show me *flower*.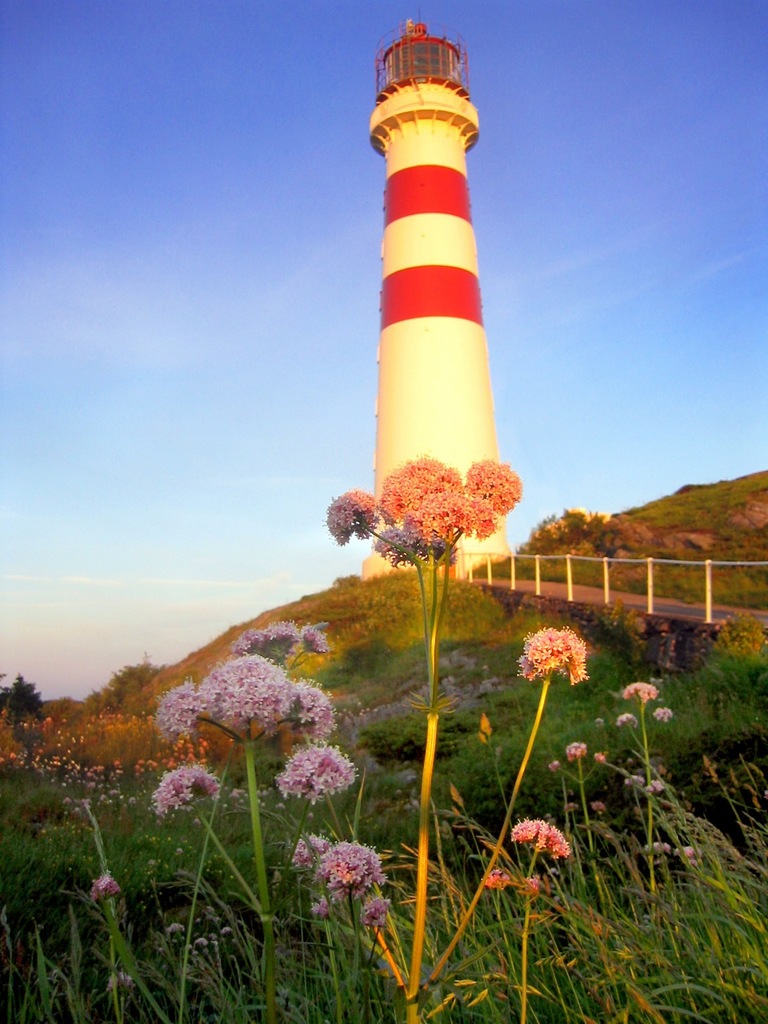
*flower* is here: [86,869,119,902].
